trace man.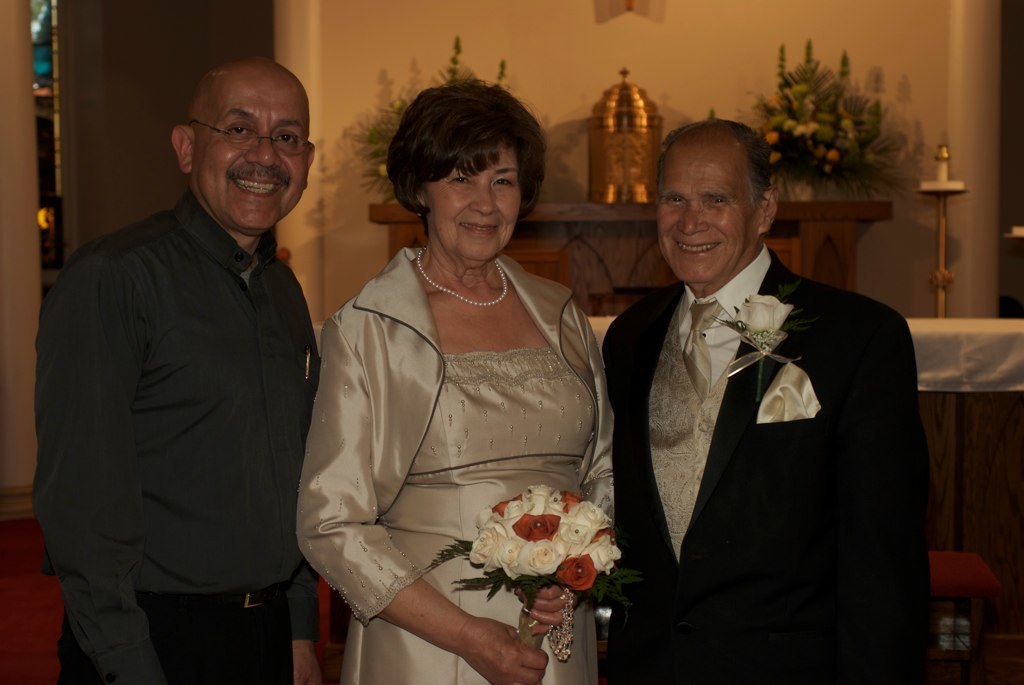
Traced to locate(601, 84, 934, 678).
